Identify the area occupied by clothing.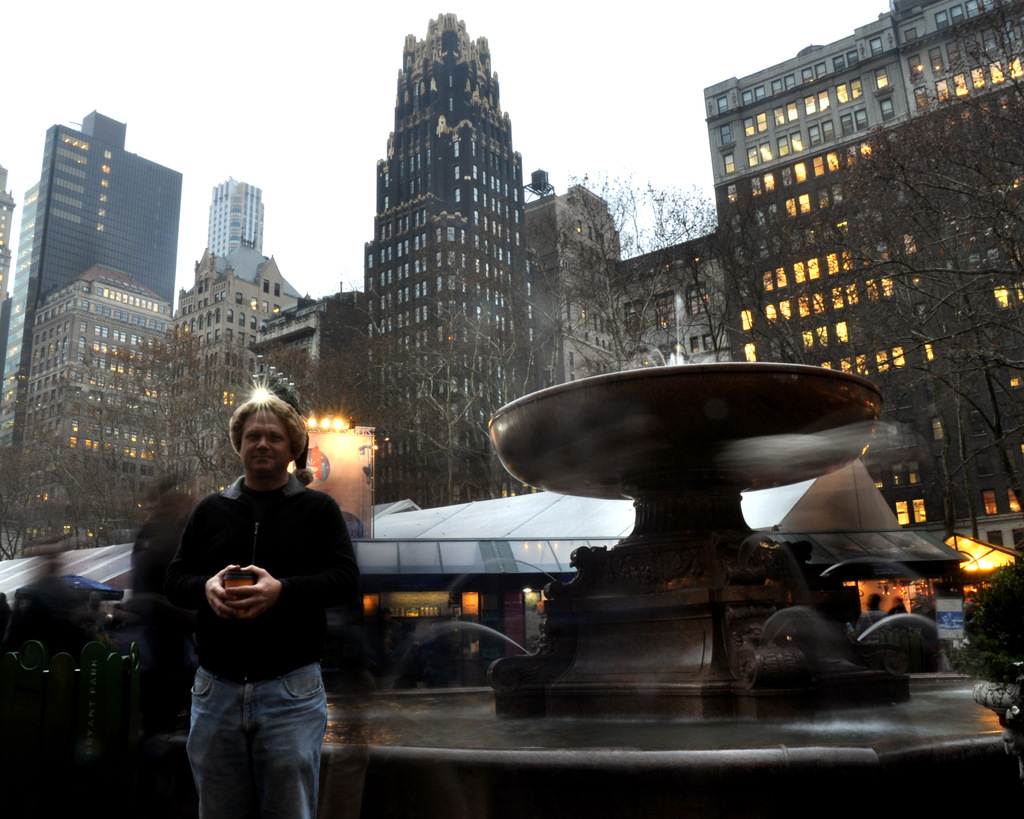
Area: bbox=[159, 433, 352, 798].
